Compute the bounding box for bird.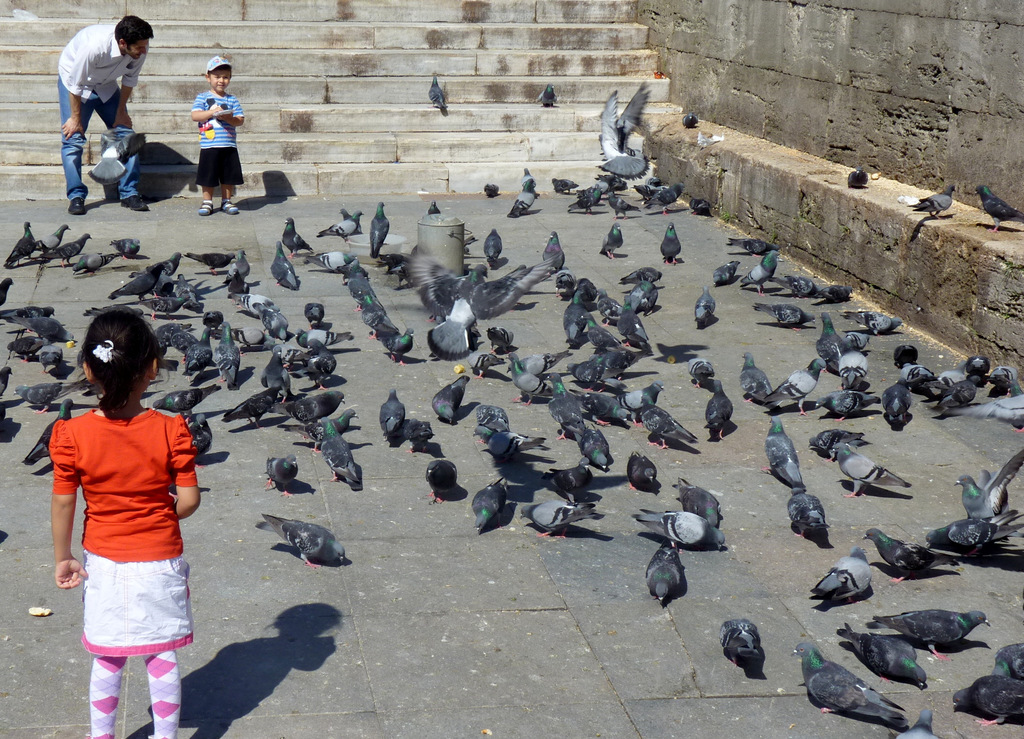
643:537:685:606.
